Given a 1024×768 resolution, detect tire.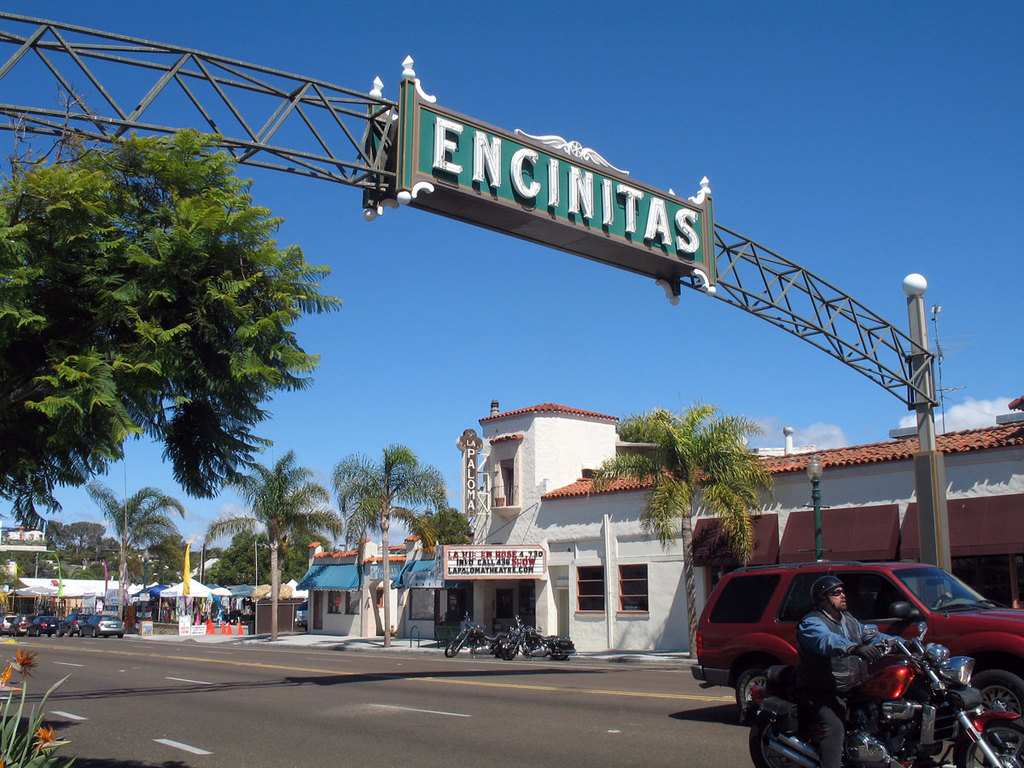
65/625/74/637.
